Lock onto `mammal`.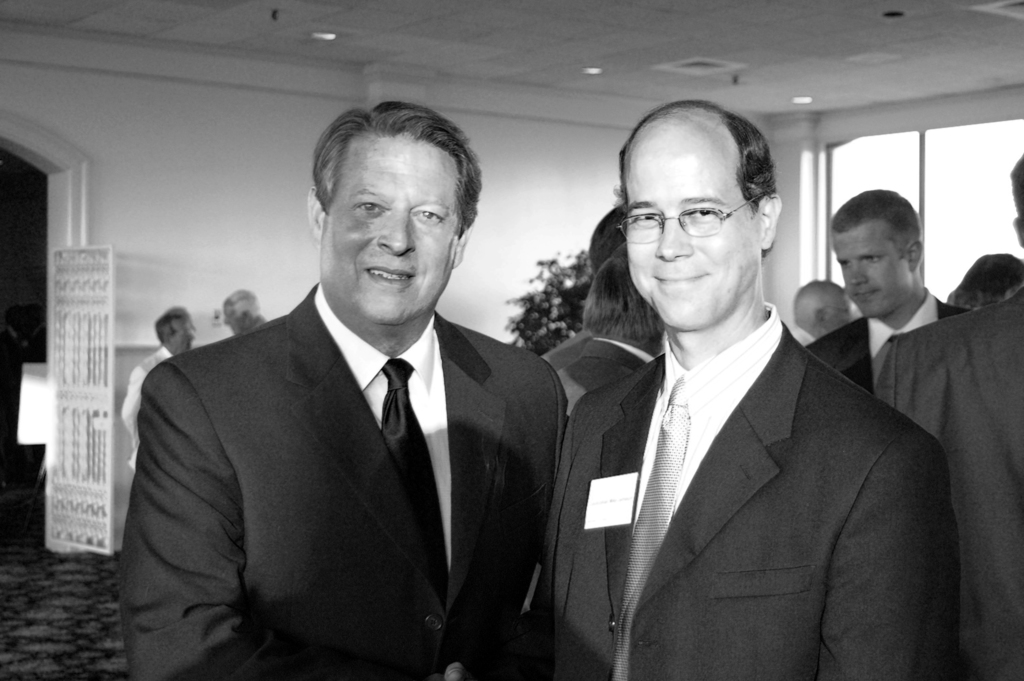
Locked: rect(433, 92, 970, 680).
